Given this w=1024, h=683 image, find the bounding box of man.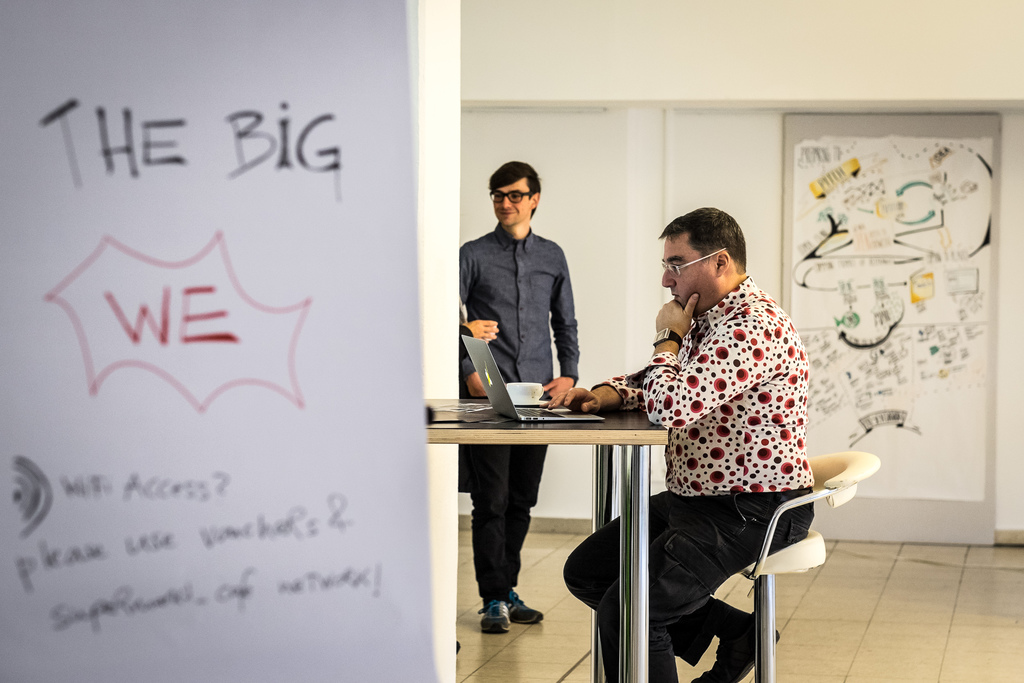
<region>576, 202, 852, 660</region>.
